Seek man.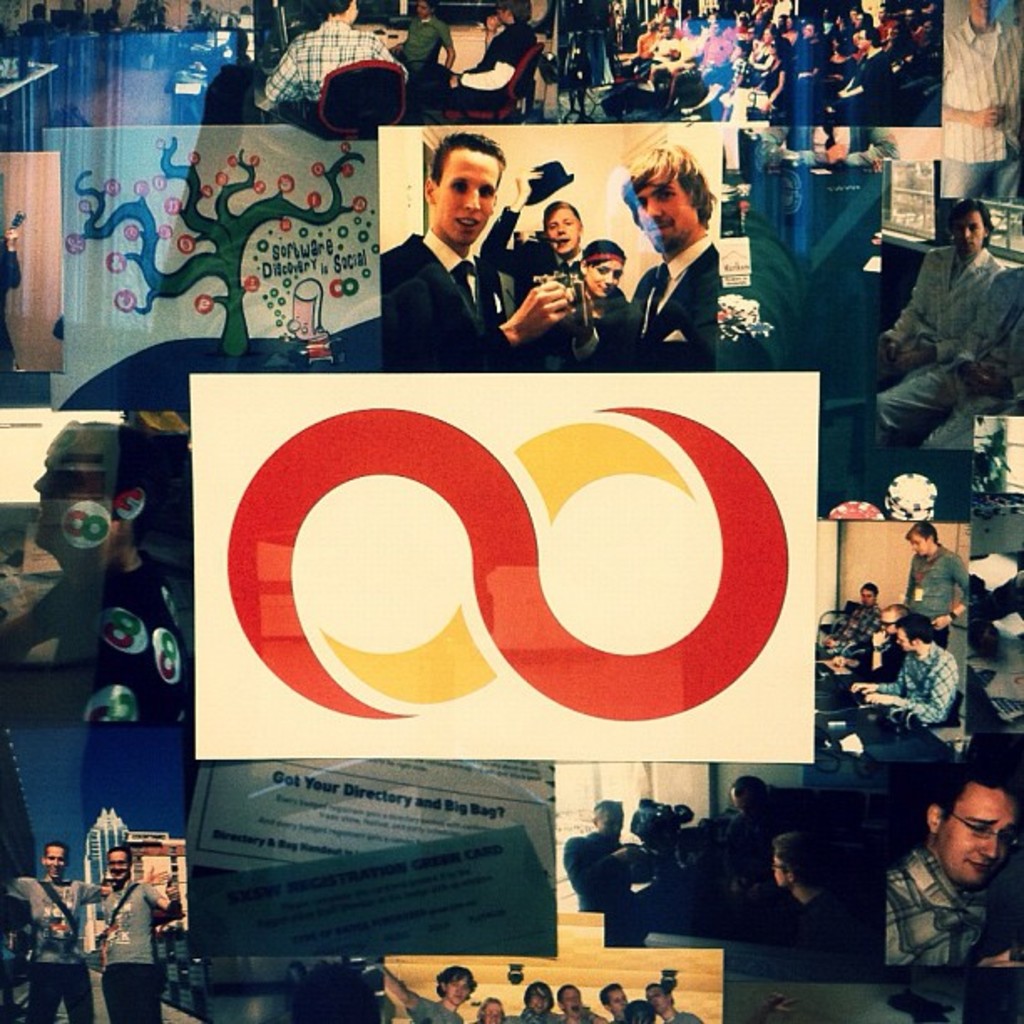
(766,828,873,945).
